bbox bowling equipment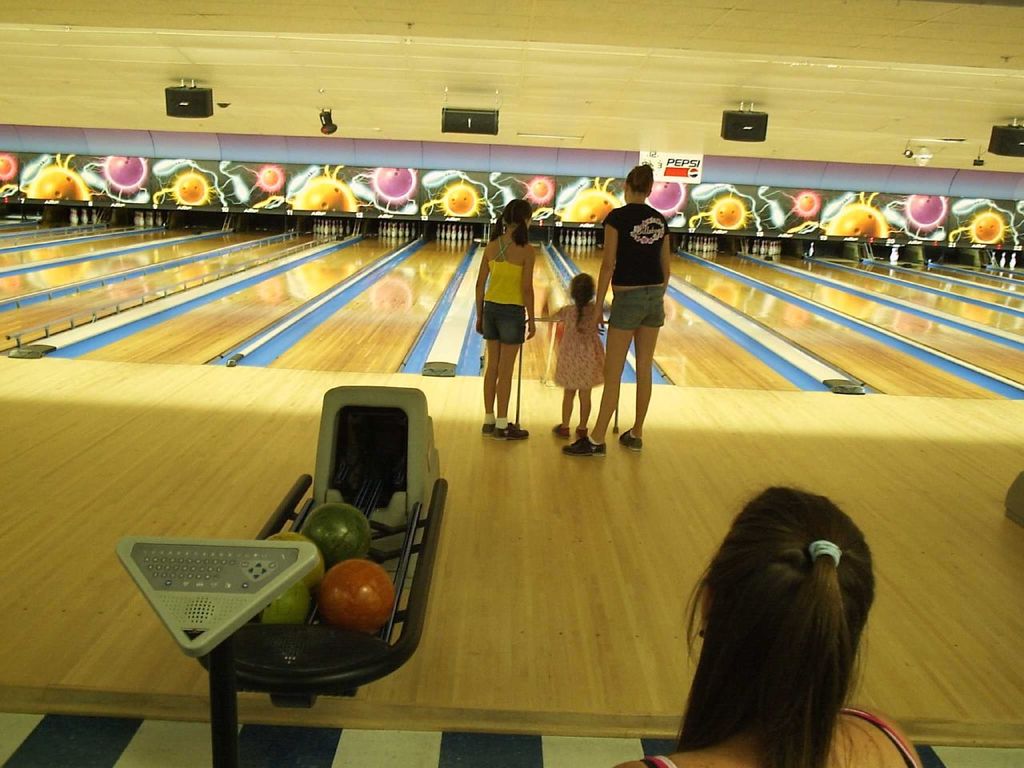
(x1=318, y1=551, x2=402, y2=633)
